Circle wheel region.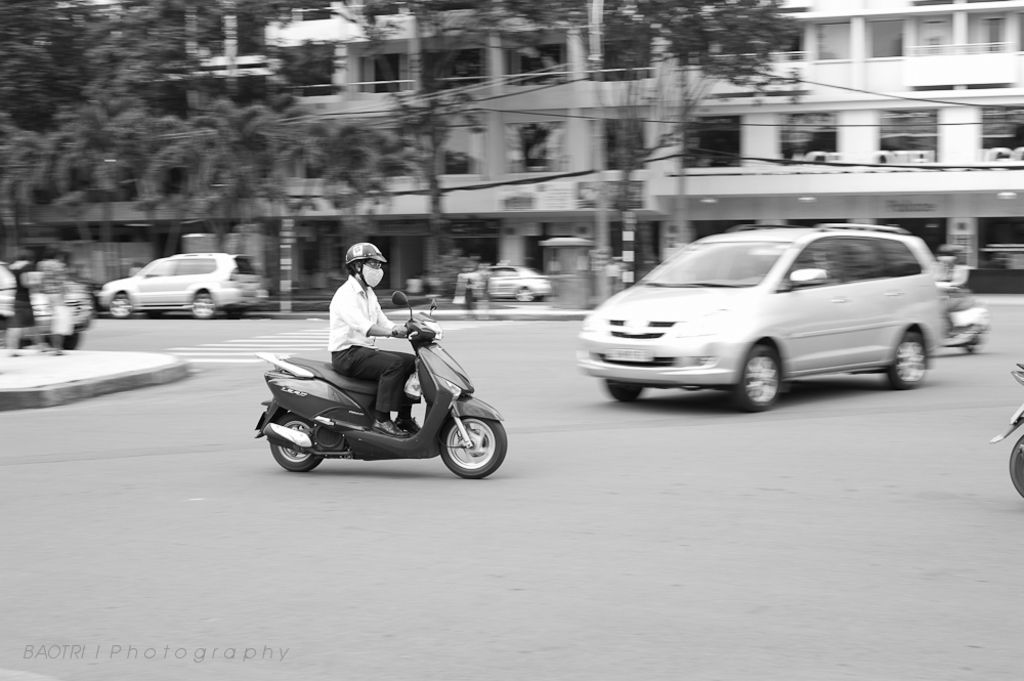
Region: box(436, 403, 502, 480).
